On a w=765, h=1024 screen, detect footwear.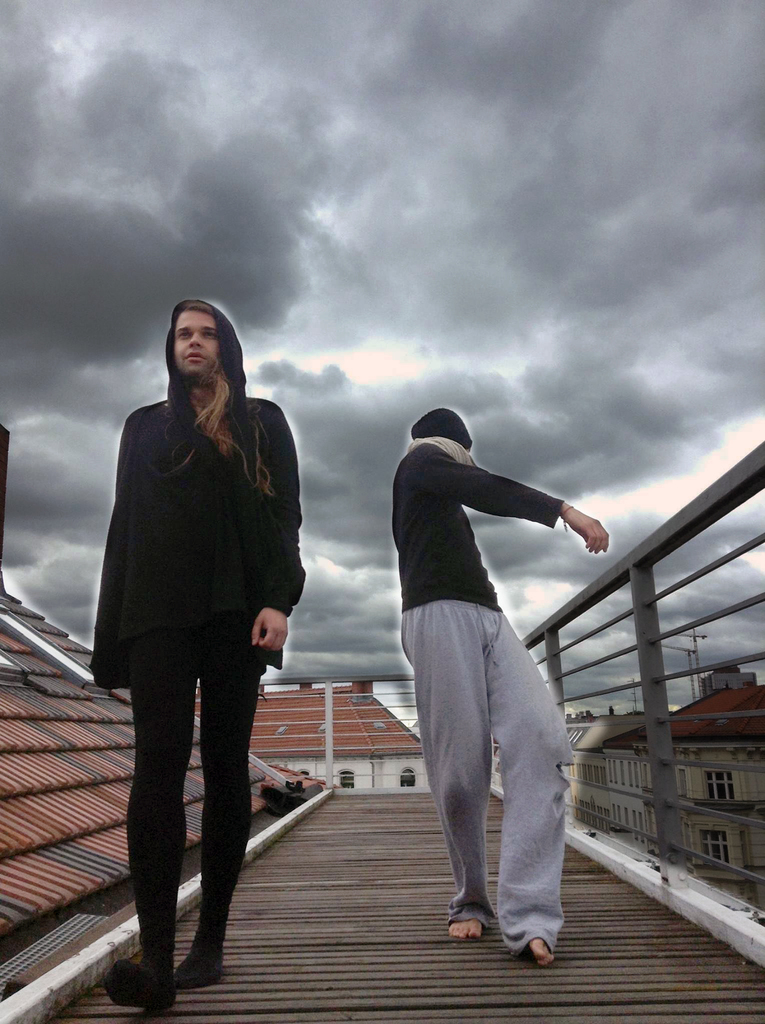
select_region(104, 955, 169, 1014).
